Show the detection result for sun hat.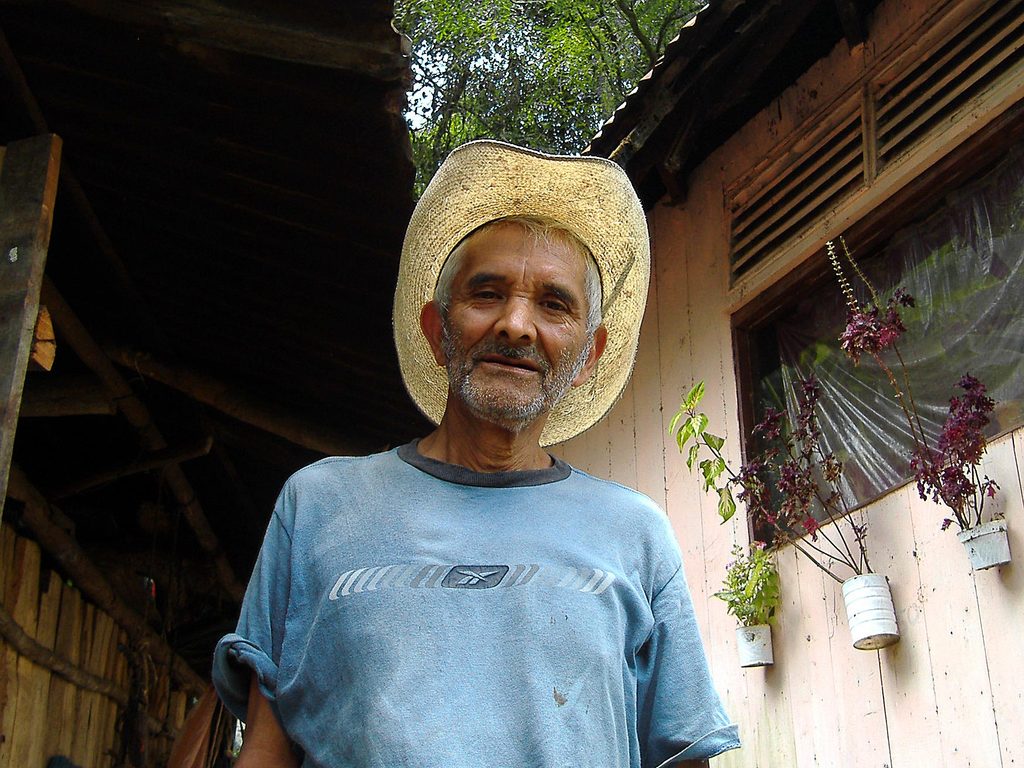
(x1=388, y1=135, x2=660, y2=460).
